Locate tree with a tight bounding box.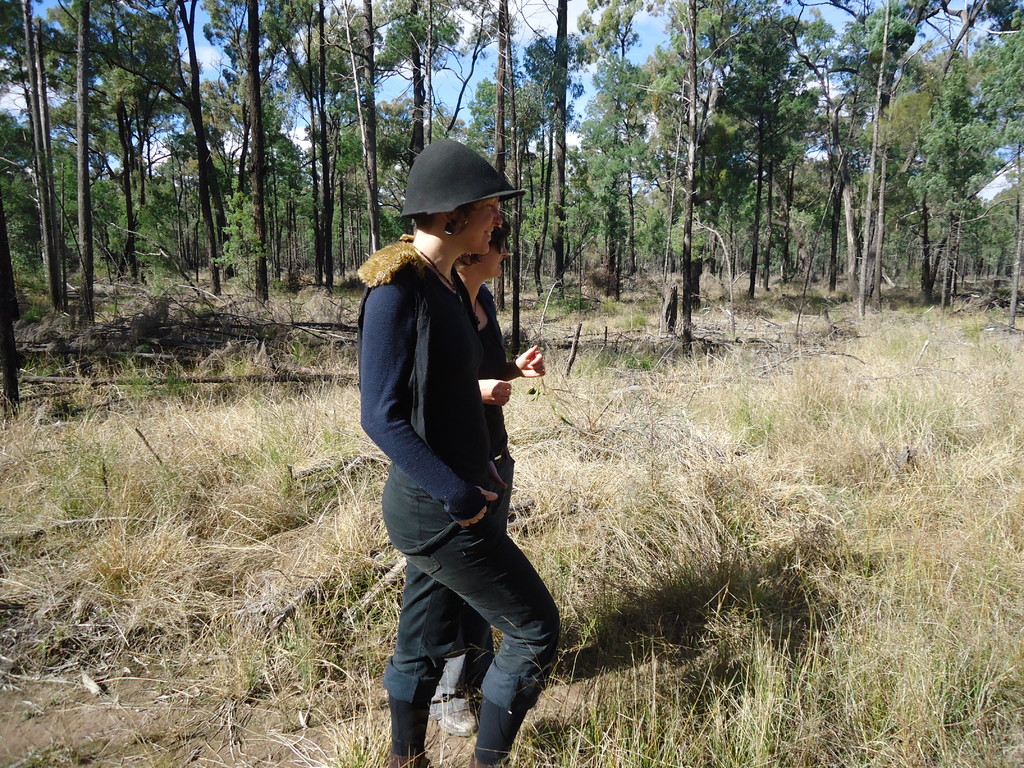
bbox(202, 0, 304, 309).
